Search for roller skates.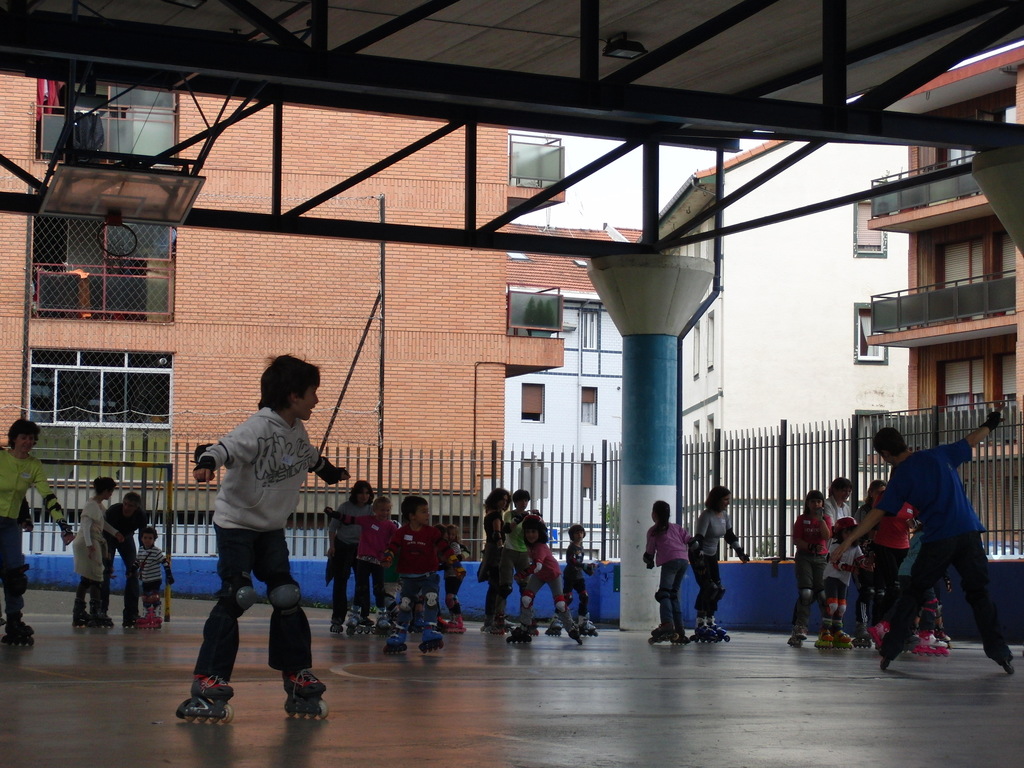
Found at BBox(70, 604, 90, 628).
